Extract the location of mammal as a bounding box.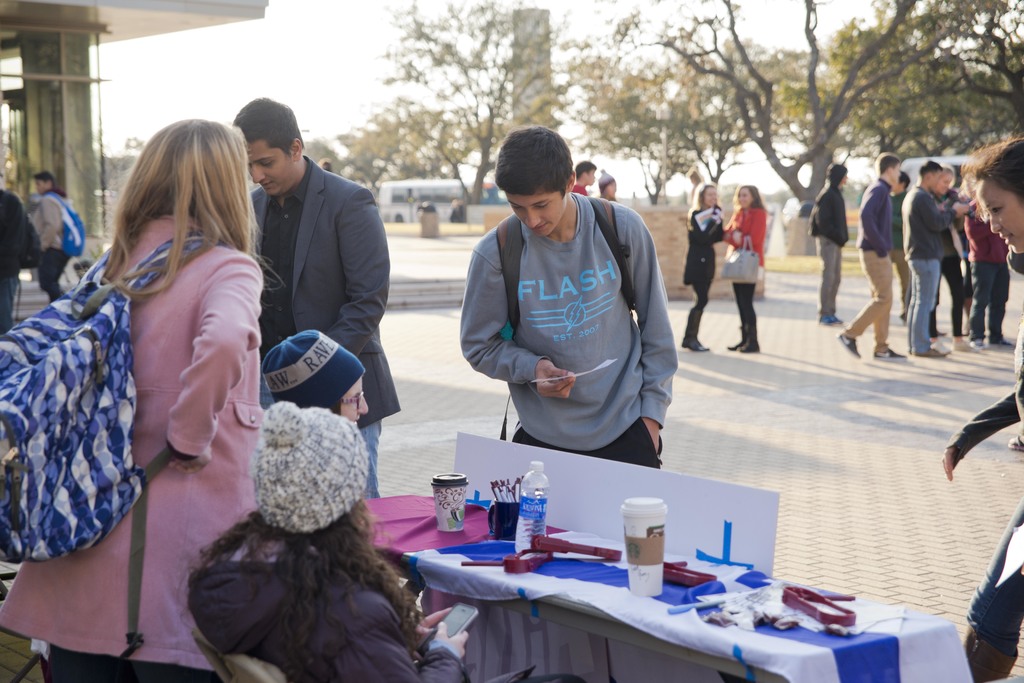
(723,181,767,351).
